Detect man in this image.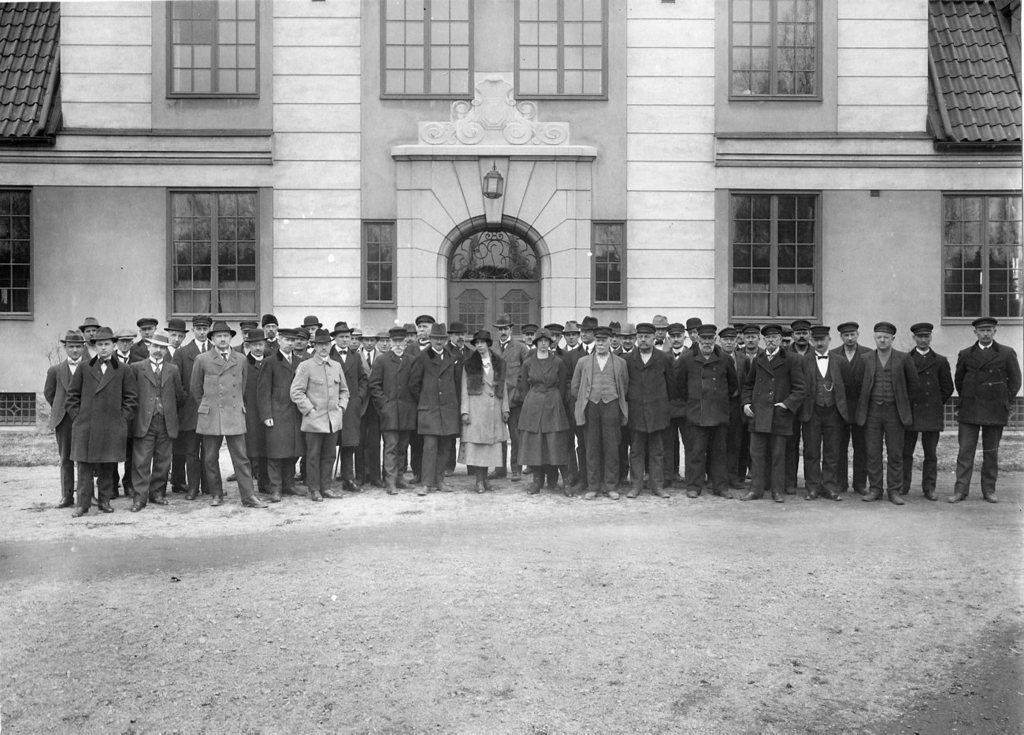
Detection: [622, 324, 679, 498].
